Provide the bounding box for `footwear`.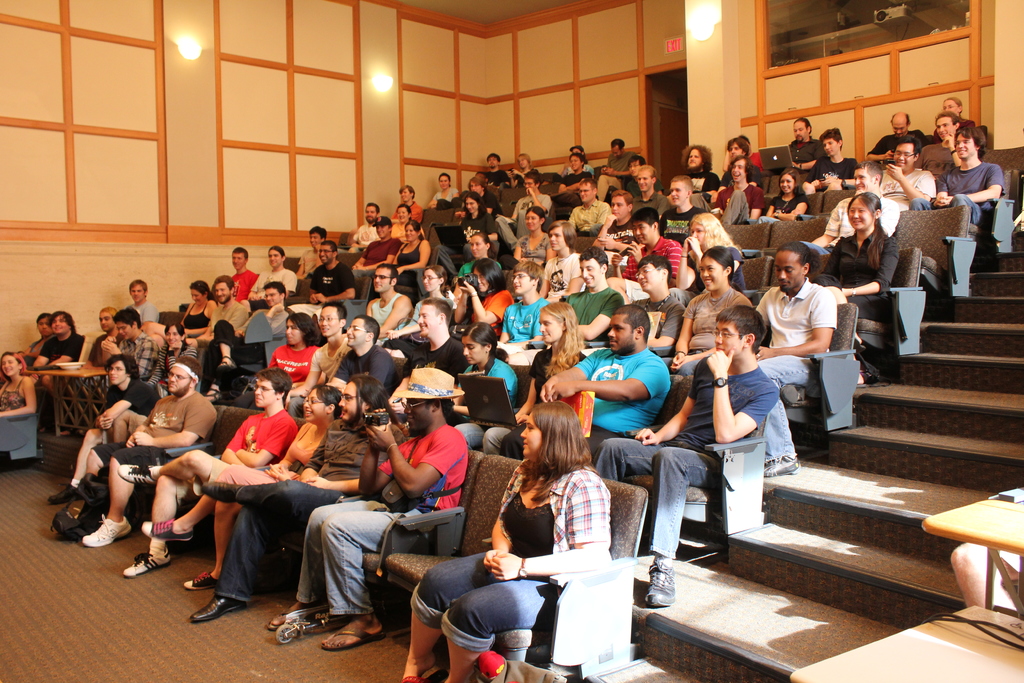
bbox=(644, 557, 669, 607).
